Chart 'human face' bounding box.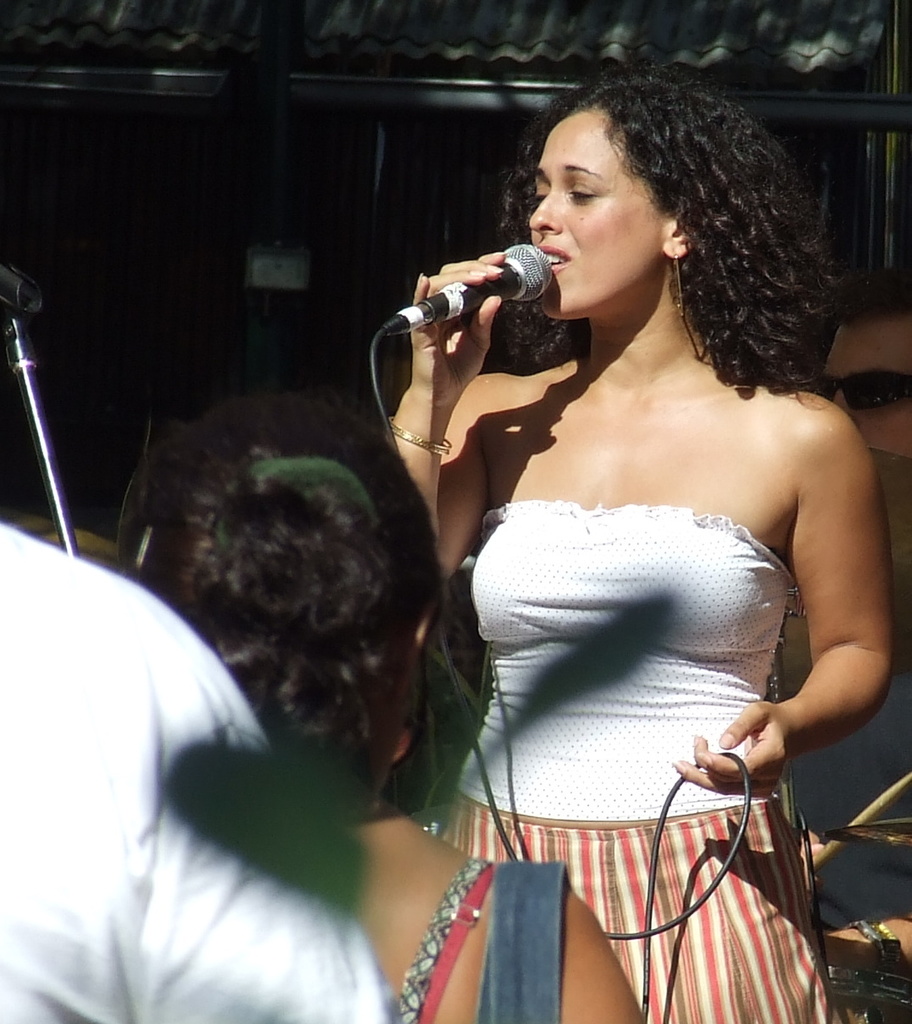
Charted: bbox(531, 113, 665, 312).
